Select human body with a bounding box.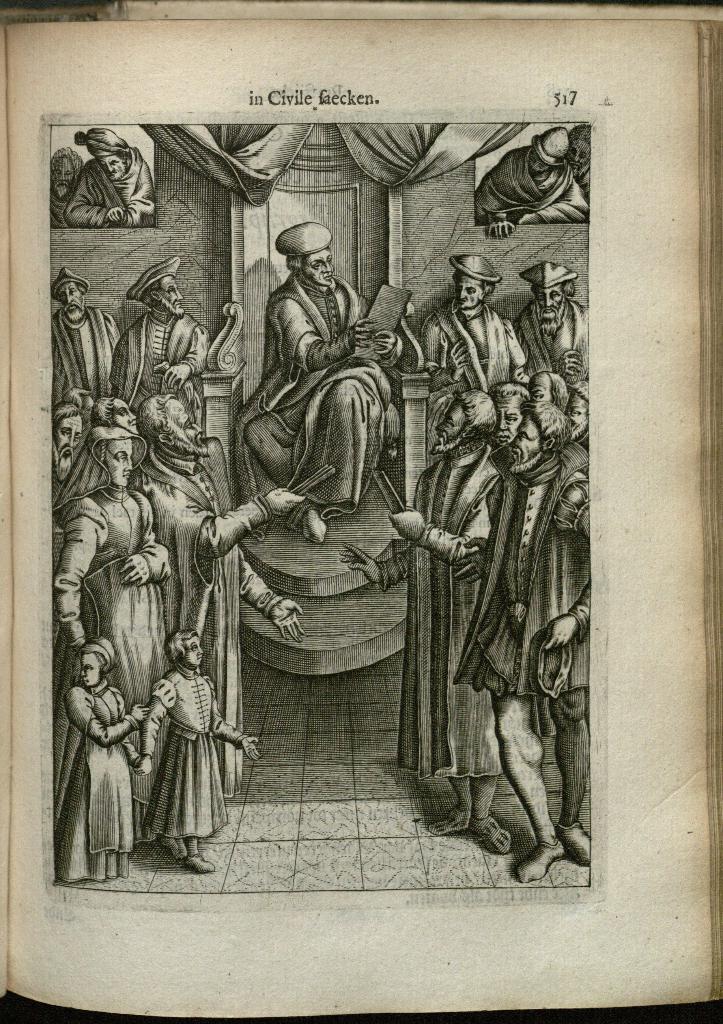
select_region(511, 303, 589, 378).
